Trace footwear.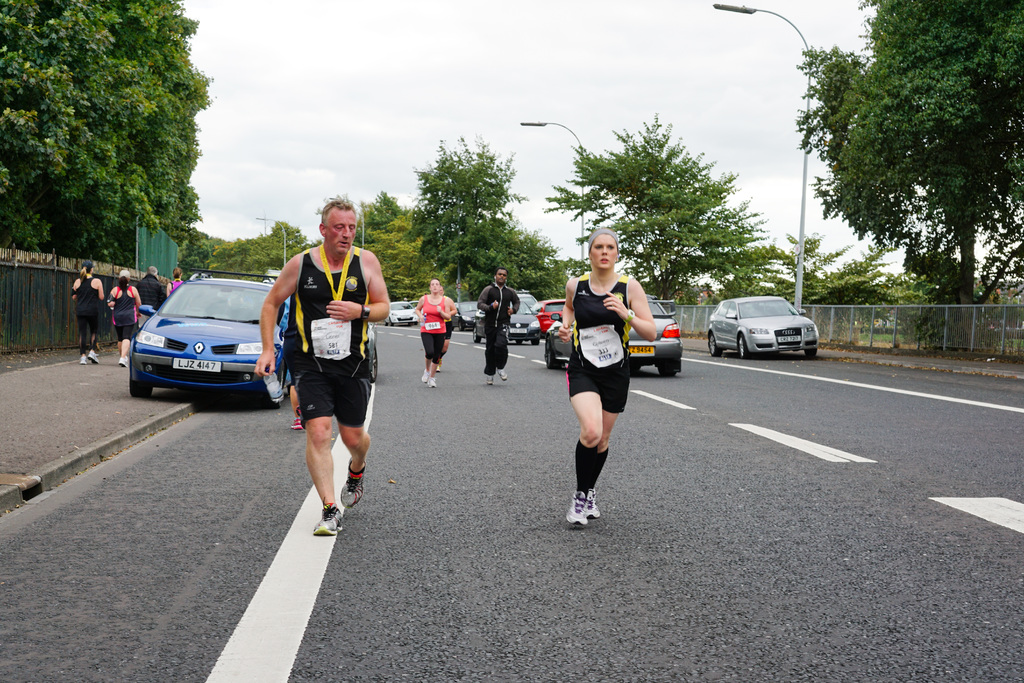
Traced to (429, 376, 438, 388).
